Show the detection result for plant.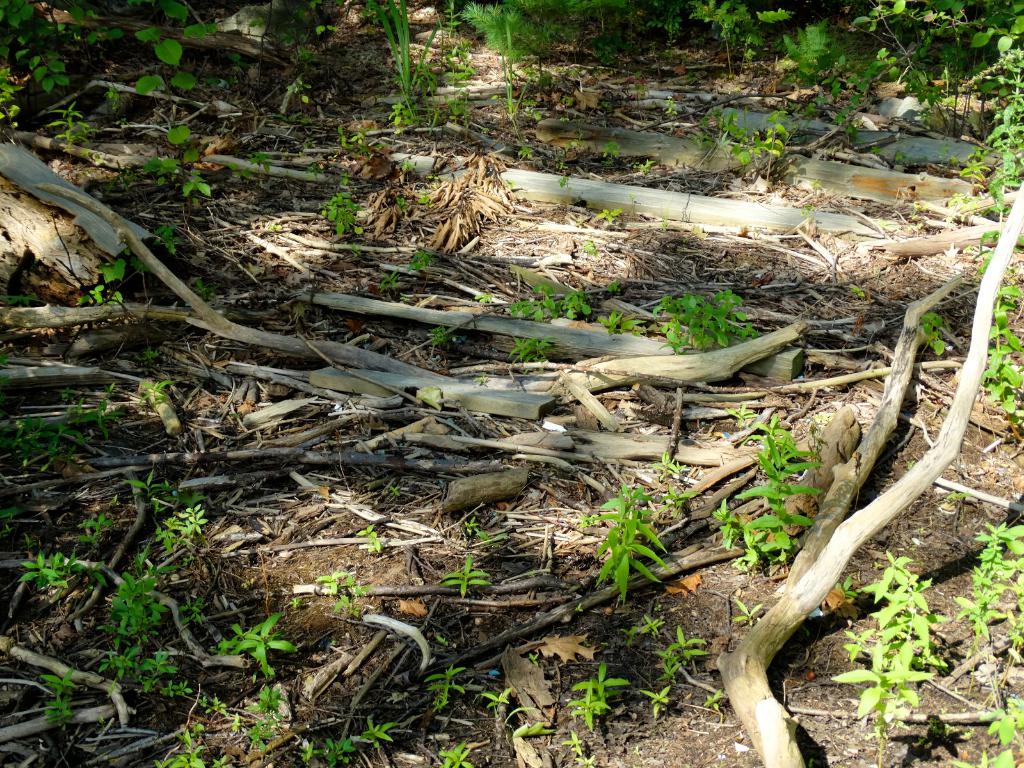
select_region(636, 689, 669, 723).
